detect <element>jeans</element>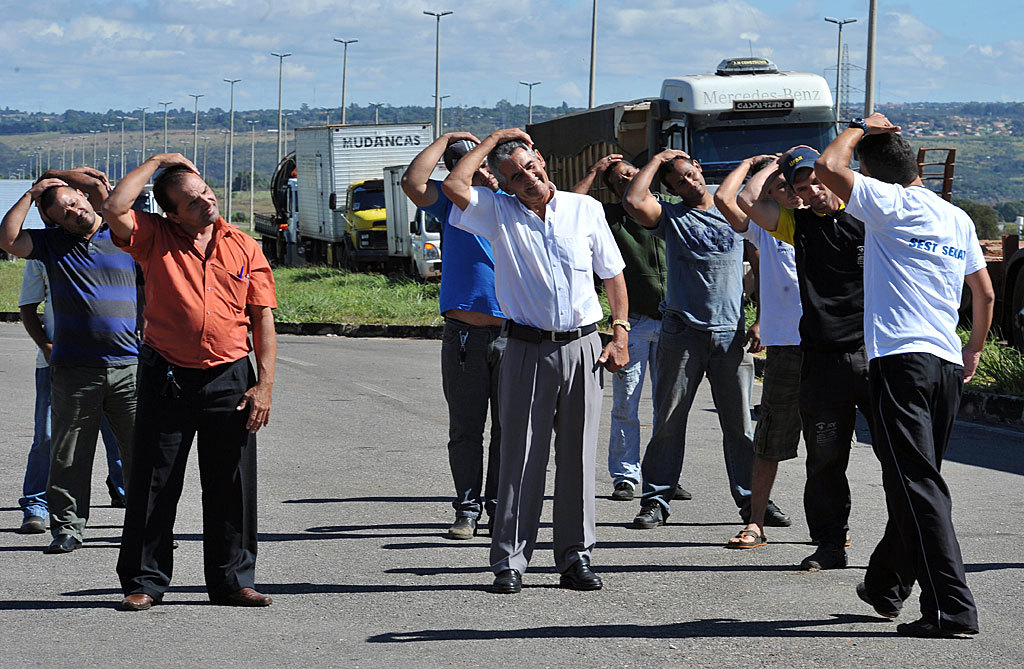
locate(465, 315, 612, 579)
